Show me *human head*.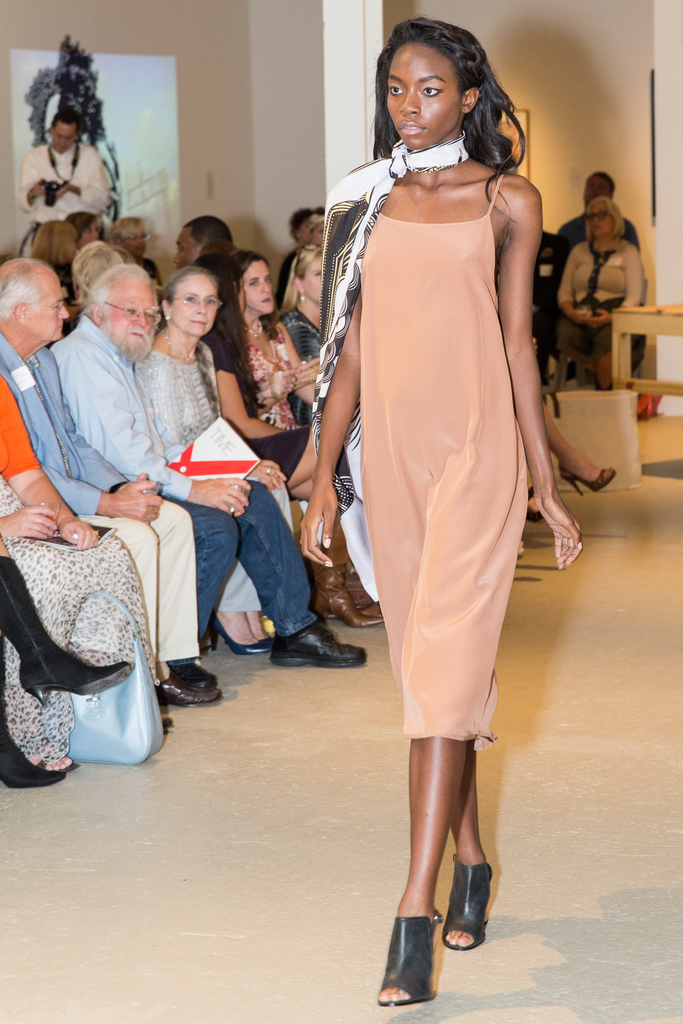
*human head* is here: 64 246 134 302.
